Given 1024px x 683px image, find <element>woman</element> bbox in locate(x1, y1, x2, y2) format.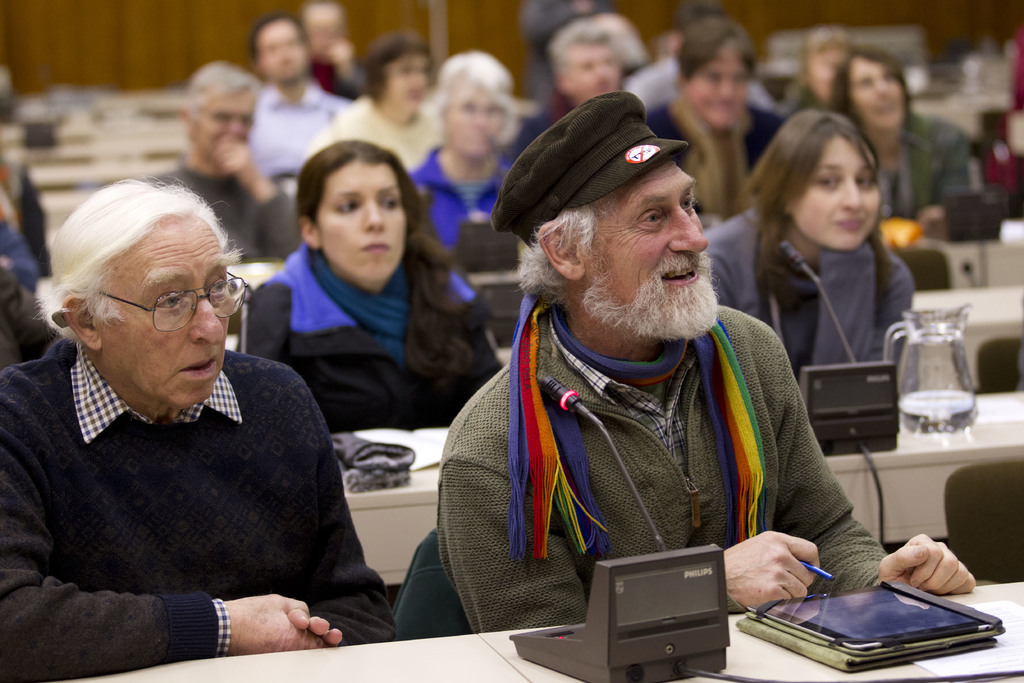
locate(237, 142, 511, 432).
